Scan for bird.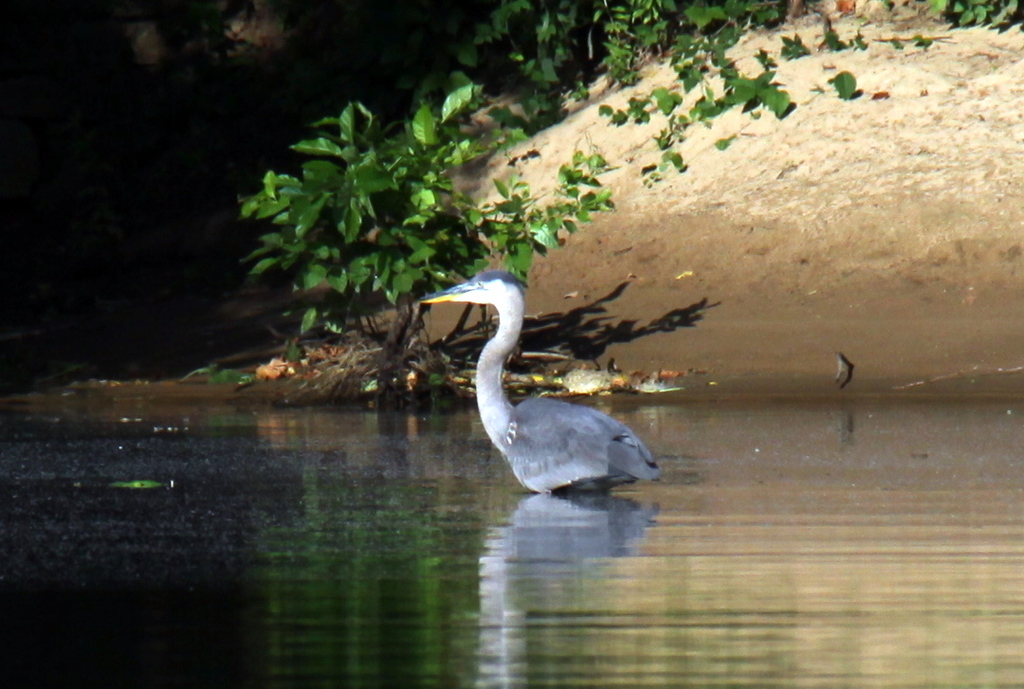
Scan result: 448, 286, 661, 494.
